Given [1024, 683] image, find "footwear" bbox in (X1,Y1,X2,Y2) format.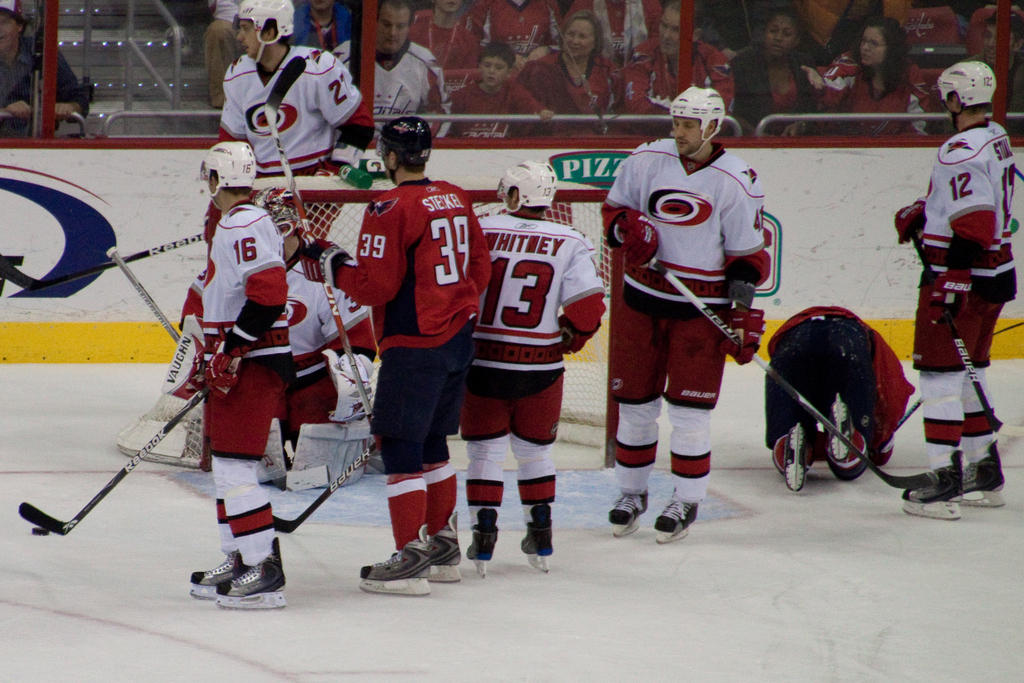
(358,520,432,598).
